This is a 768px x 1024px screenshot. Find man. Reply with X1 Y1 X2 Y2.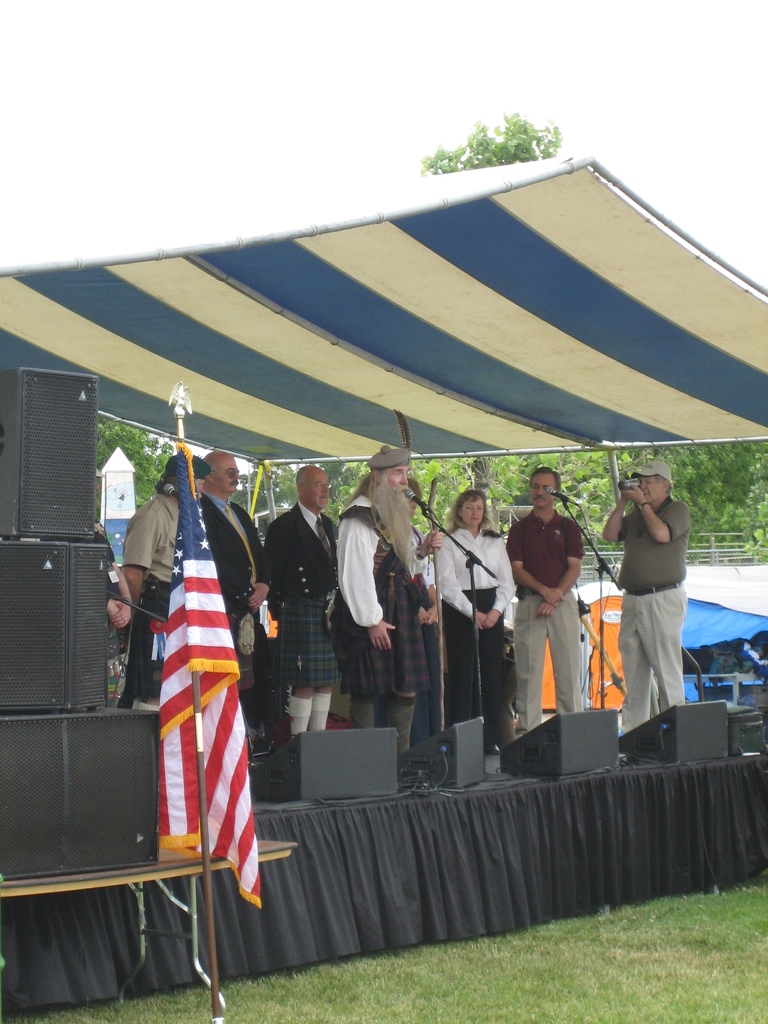
326 450 443 796.
